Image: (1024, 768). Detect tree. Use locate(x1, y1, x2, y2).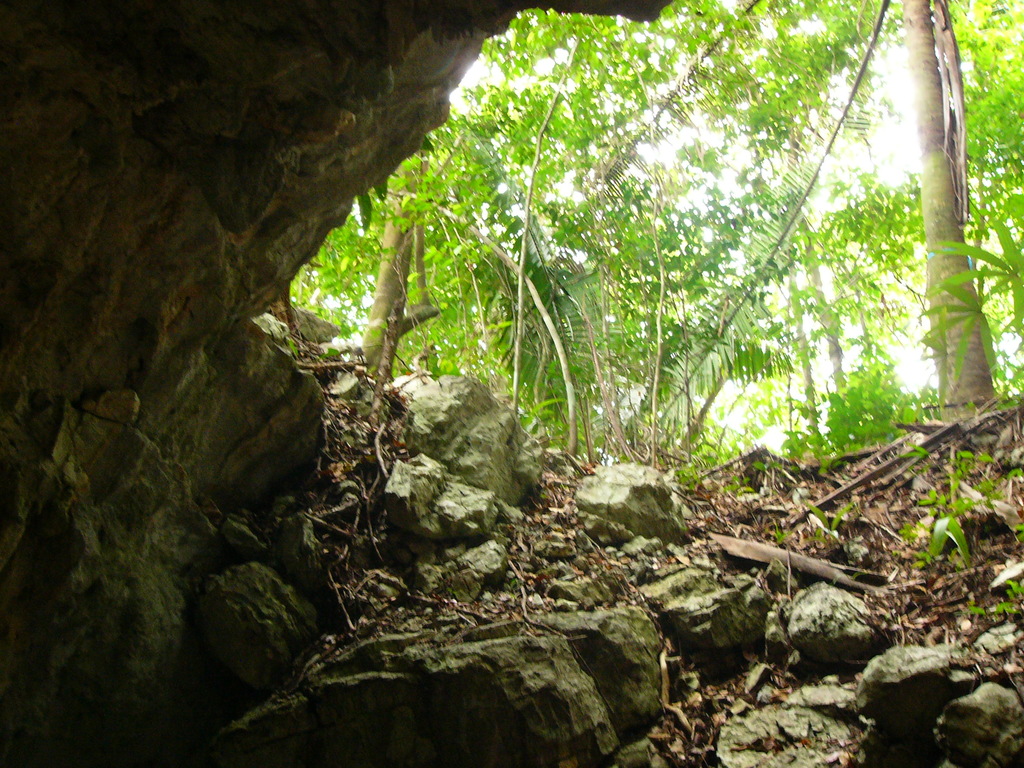
locate(856, 0, 1004, 419).
